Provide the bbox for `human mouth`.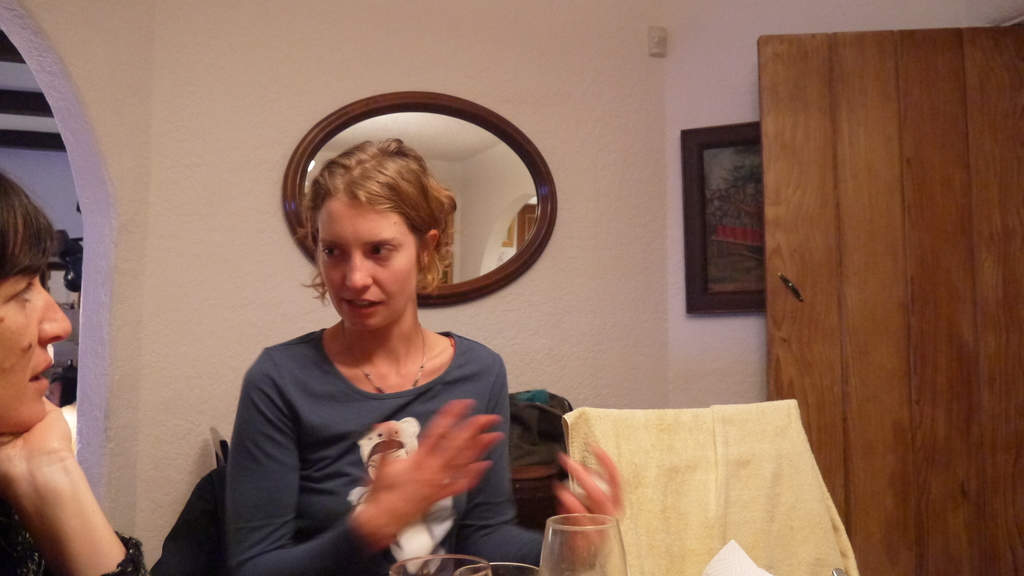
box(342, 298, 383, 317).
